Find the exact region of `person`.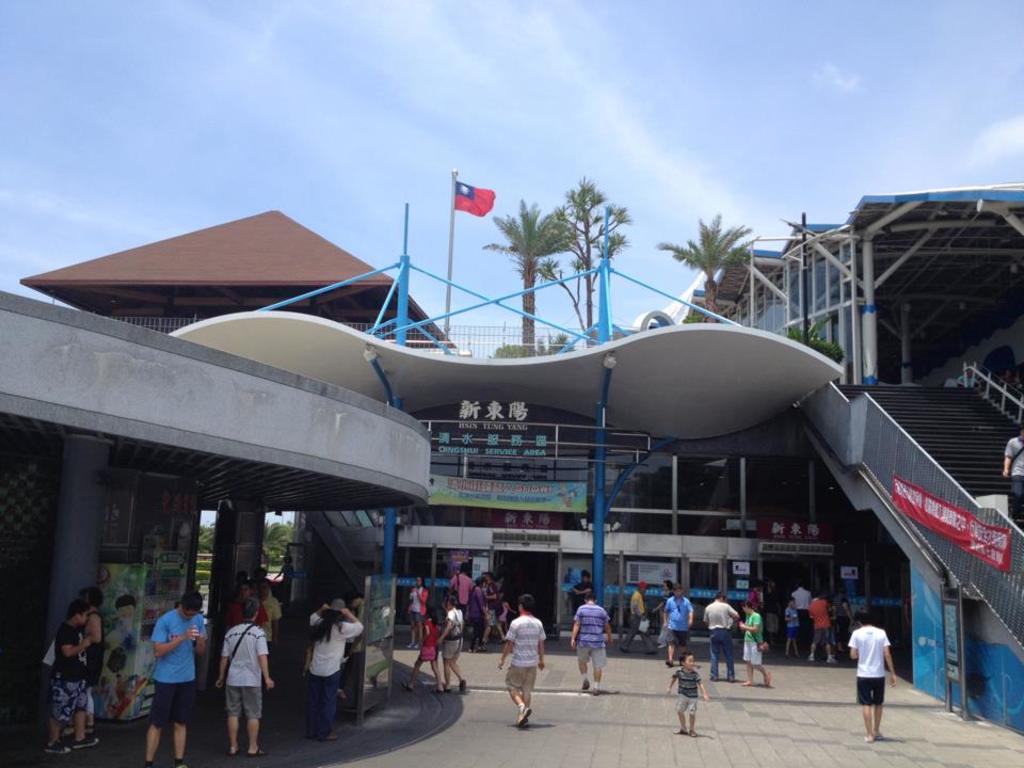
Exact region: crop(999, 425, 1023, 521).
